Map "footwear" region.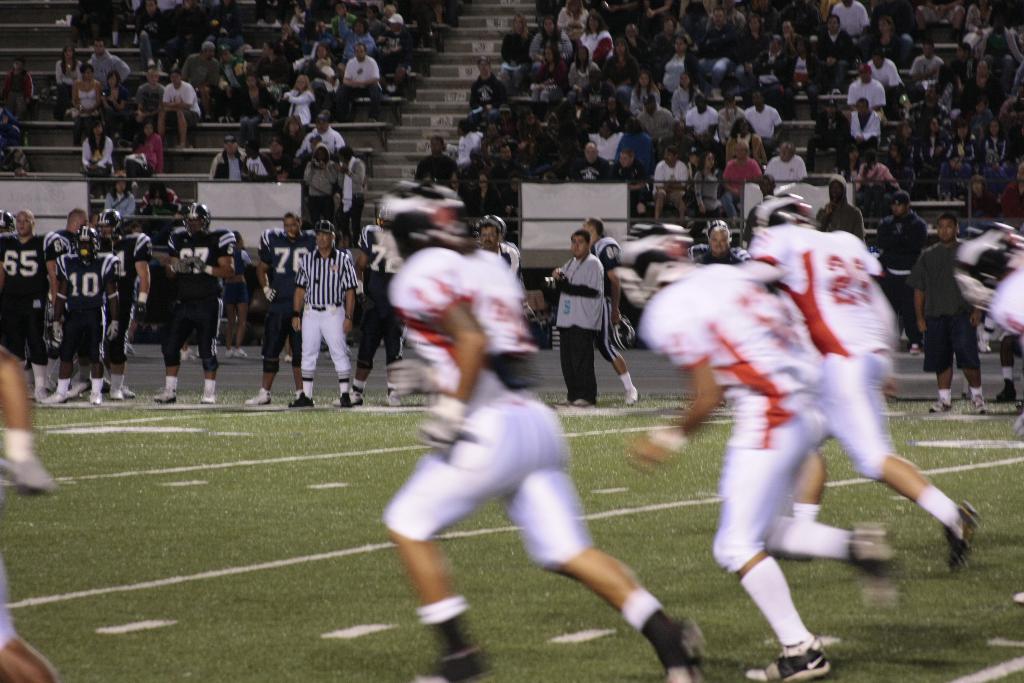
Mapped to <box>333,383,364,407</box>.
